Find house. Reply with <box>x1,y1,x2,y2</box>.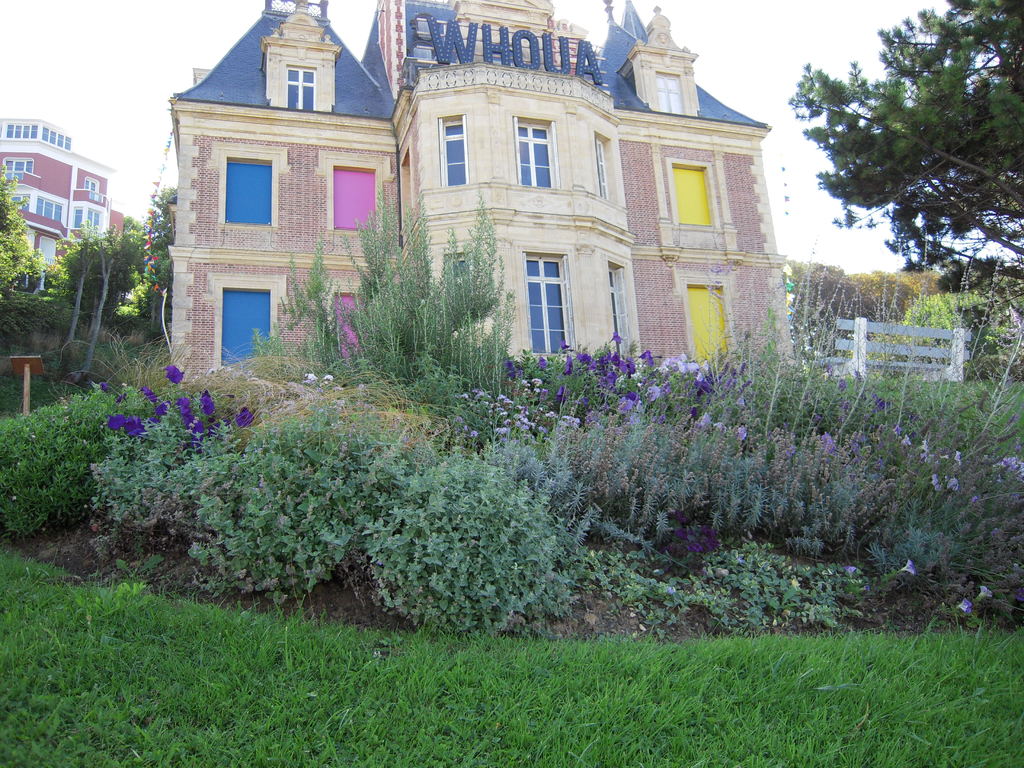
<box>0,116,127,296</box>.
